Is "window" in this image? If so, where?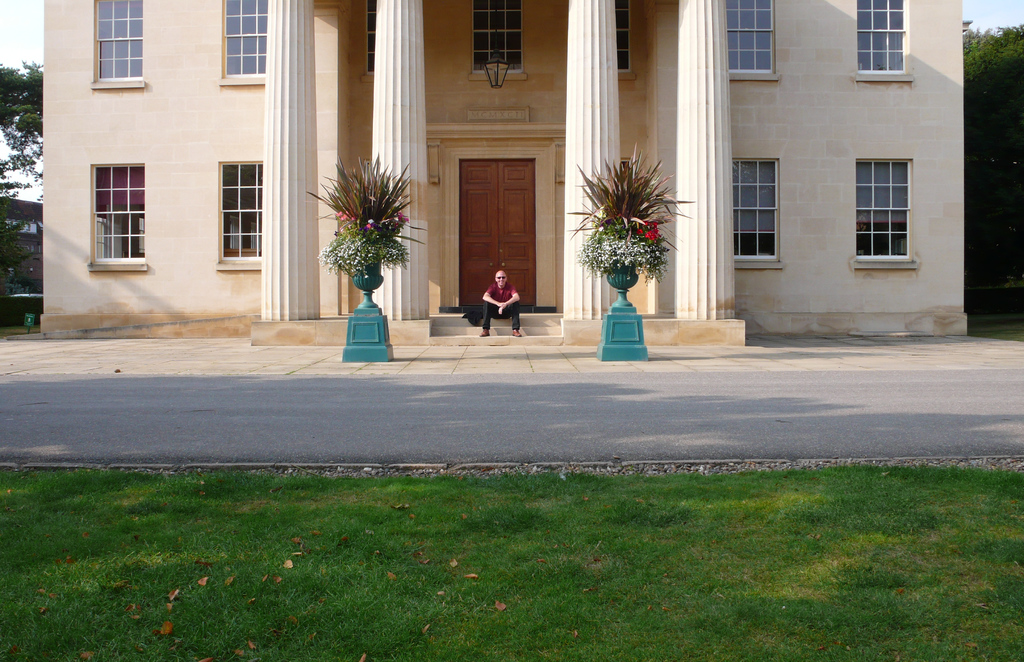
Yes, at x1=223 y1=0 x2=265 y2=95.
